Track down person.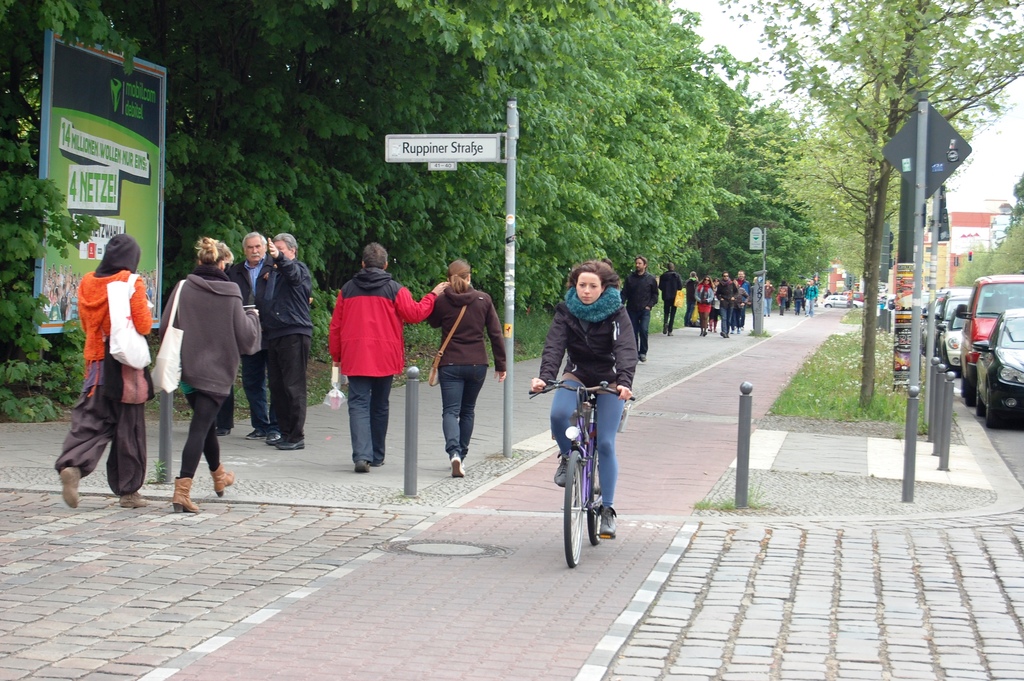
Tracked to 326 242 446 473.
